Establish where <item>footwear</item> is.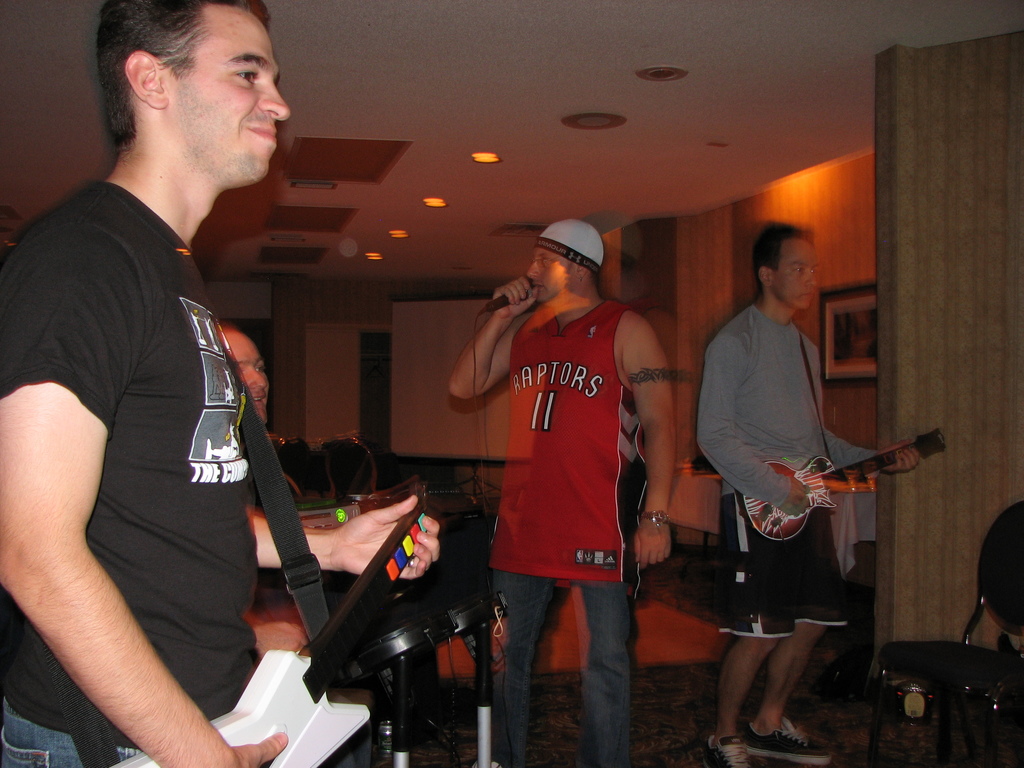
Established at {"left": 746, "top": 714, "right": 828, "bottom": 763}.
